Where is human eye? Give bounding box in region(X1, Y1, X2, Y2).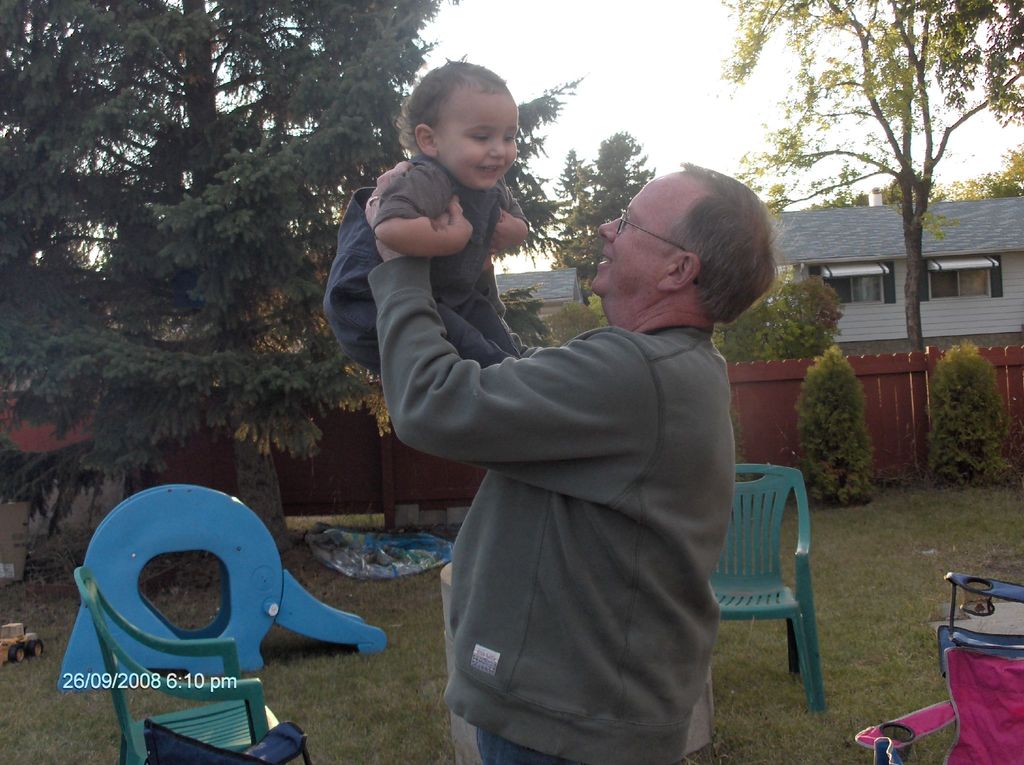
region(468, 133, 492, 142).
